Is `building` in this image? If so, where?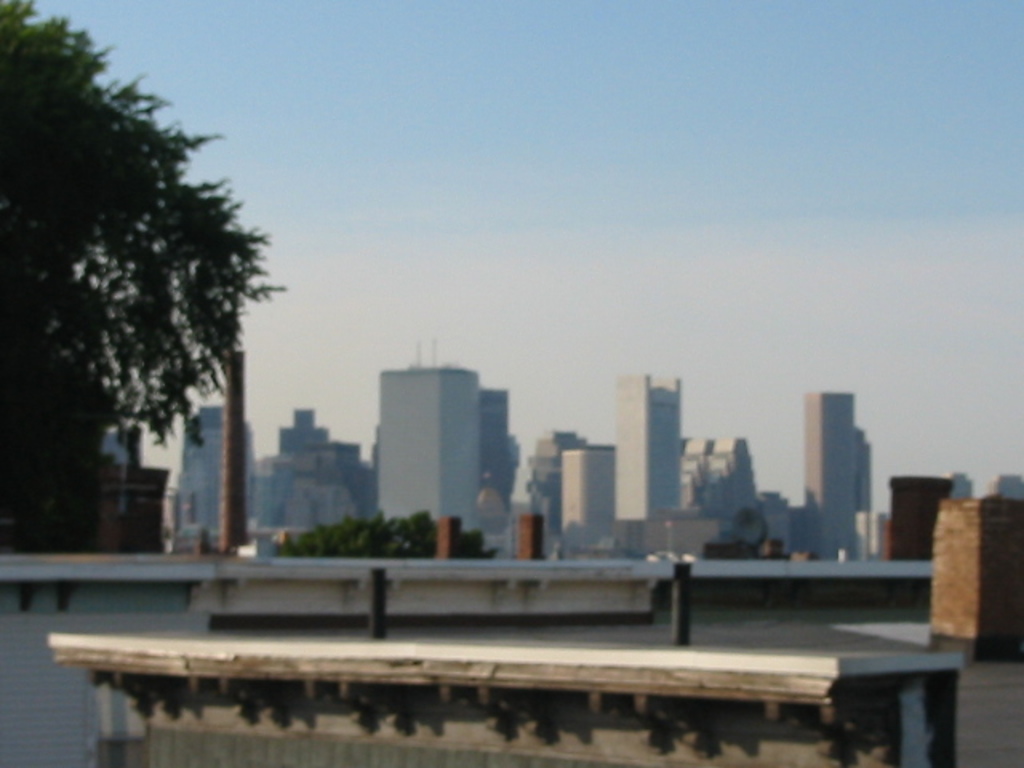
Yes, at <bbox>930, 499, 1022, 662</bbox>.
